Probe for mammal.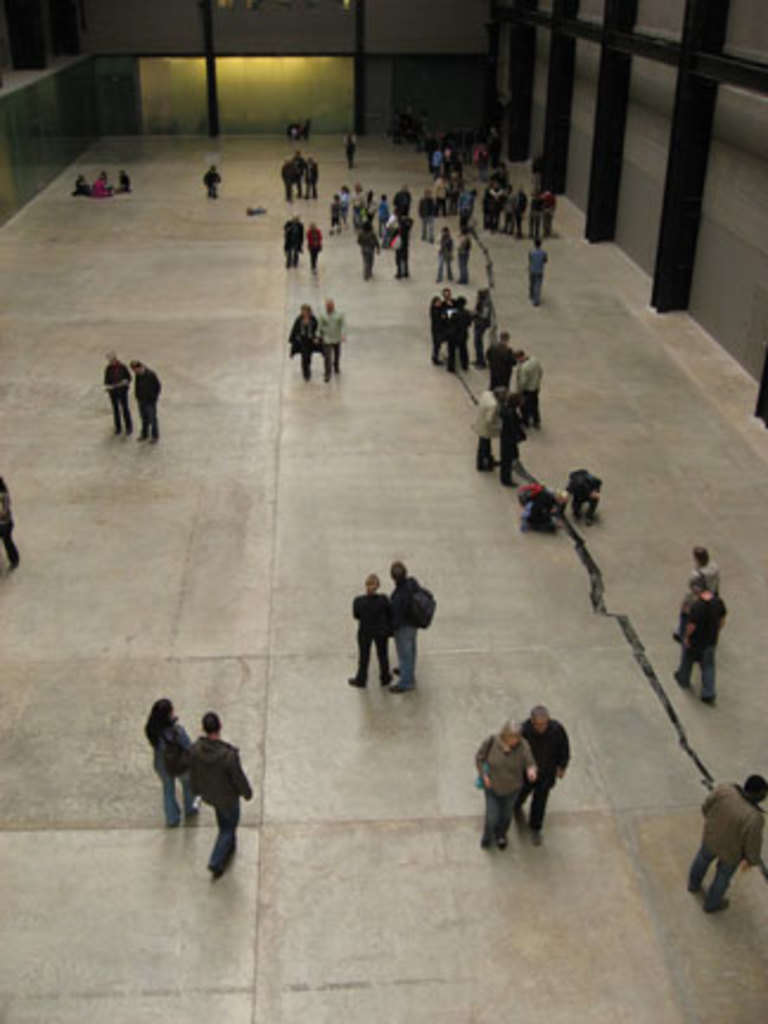
Probe result: [199,164,220,197].
